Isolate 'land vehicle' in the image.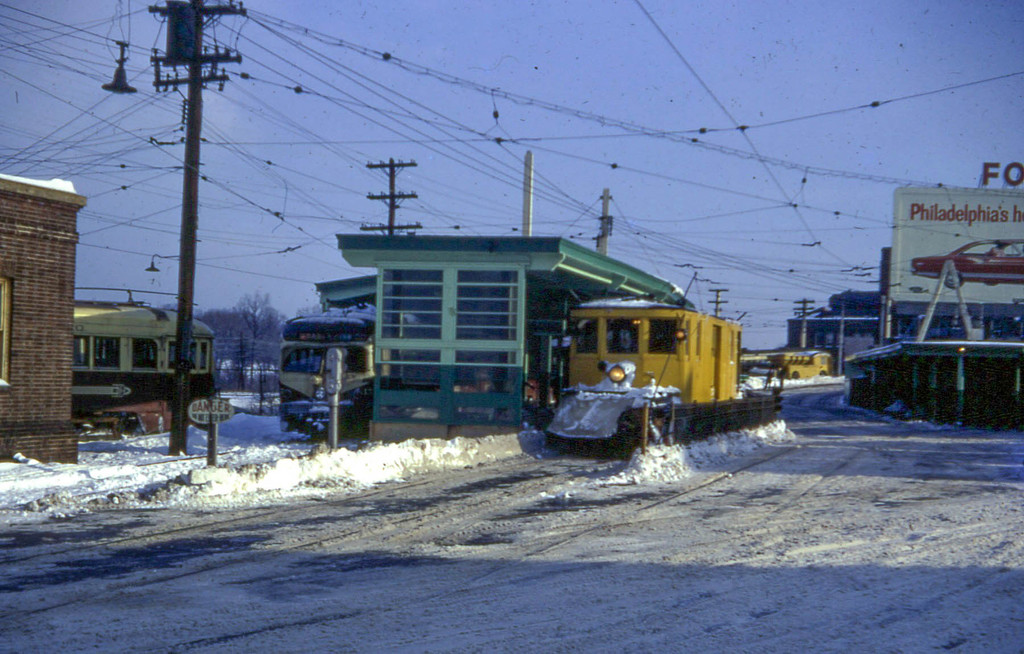
Isolated region: box=[764, 350, 835, 375].
